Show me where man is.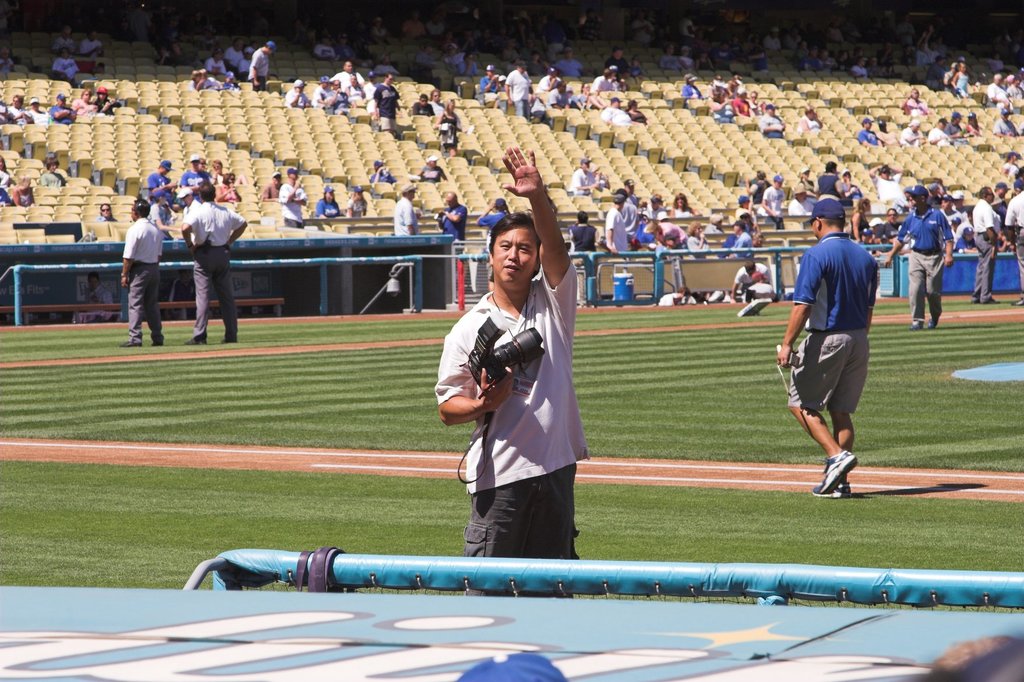
man is at {"left": 817, "top": 57, "right": 834, "bottom": 73}.
